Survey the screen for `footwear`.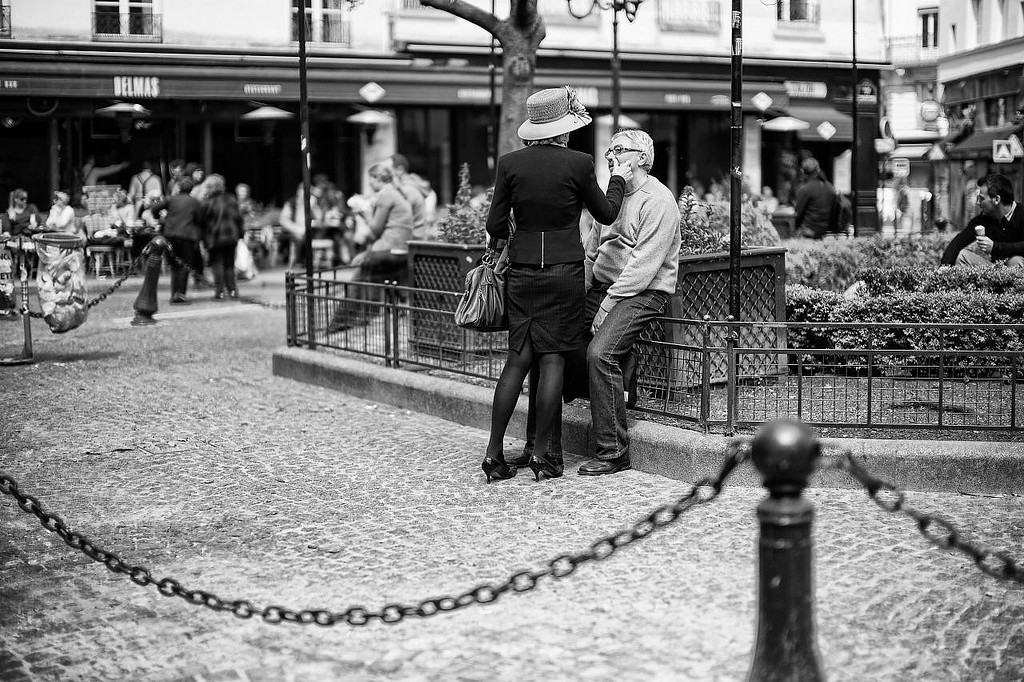
Survey found: bbox(510, 447, 537, 467).
